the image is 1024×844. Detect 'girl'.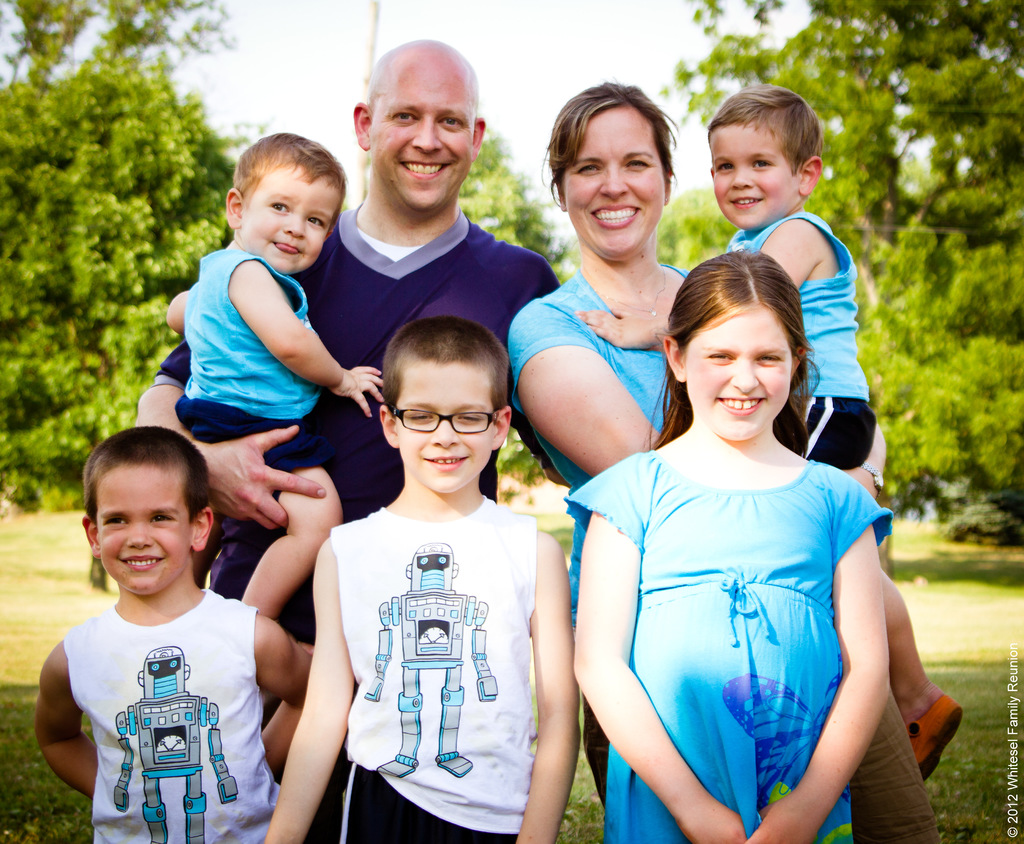
Detection: box=[571, 244, 895, 843].
